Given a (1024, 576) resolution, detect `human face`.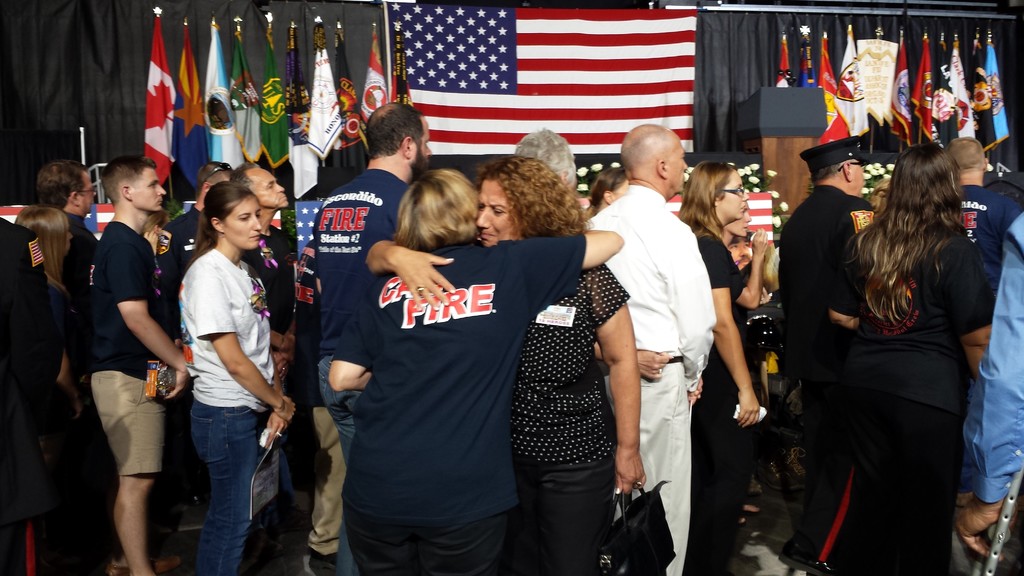
x1=246 y1=169 x2=292 y2=209.
